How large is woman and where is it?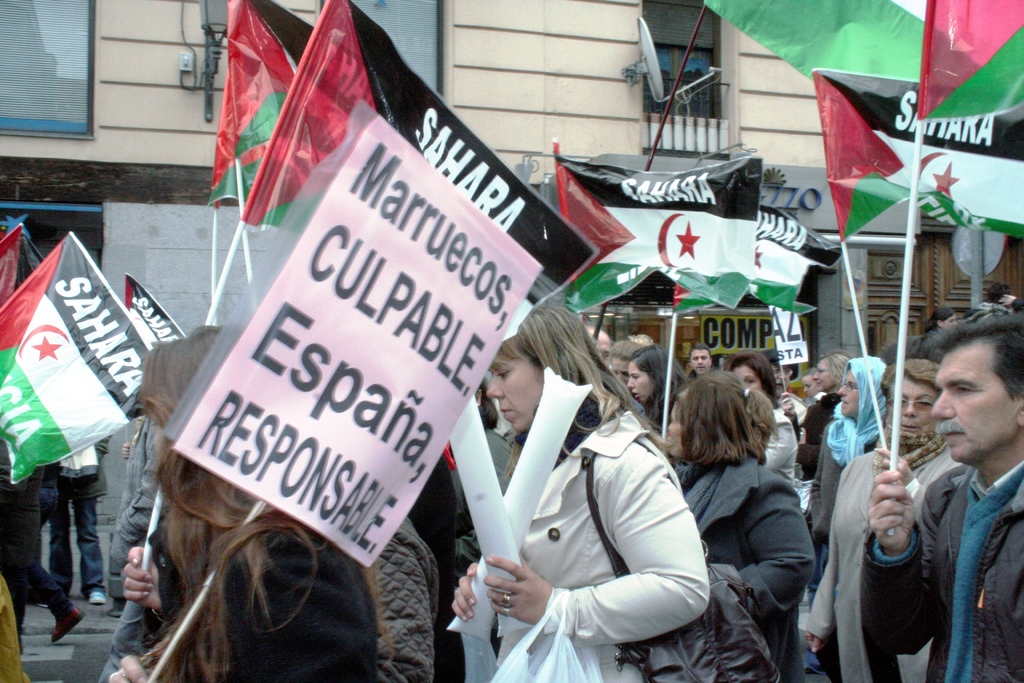
Bounding box: (778, 351, 851, 486).
